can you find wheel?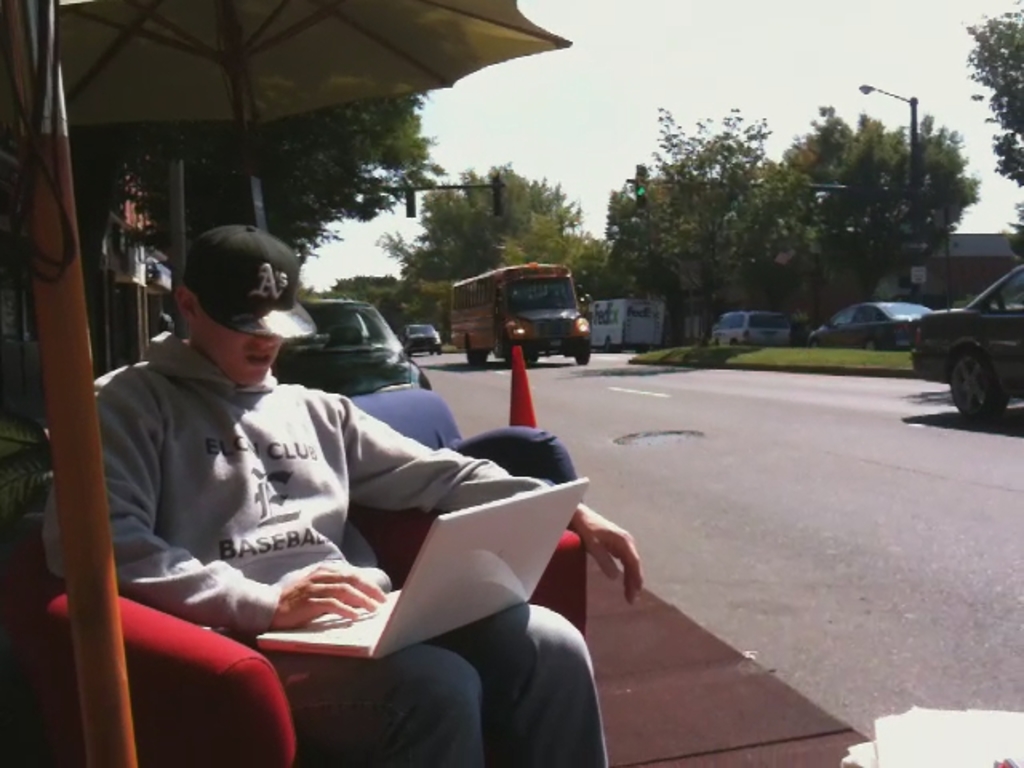
Yes, bounding box: {"left": 525, "top": 354, "right": 538, "bottom": 370}.
